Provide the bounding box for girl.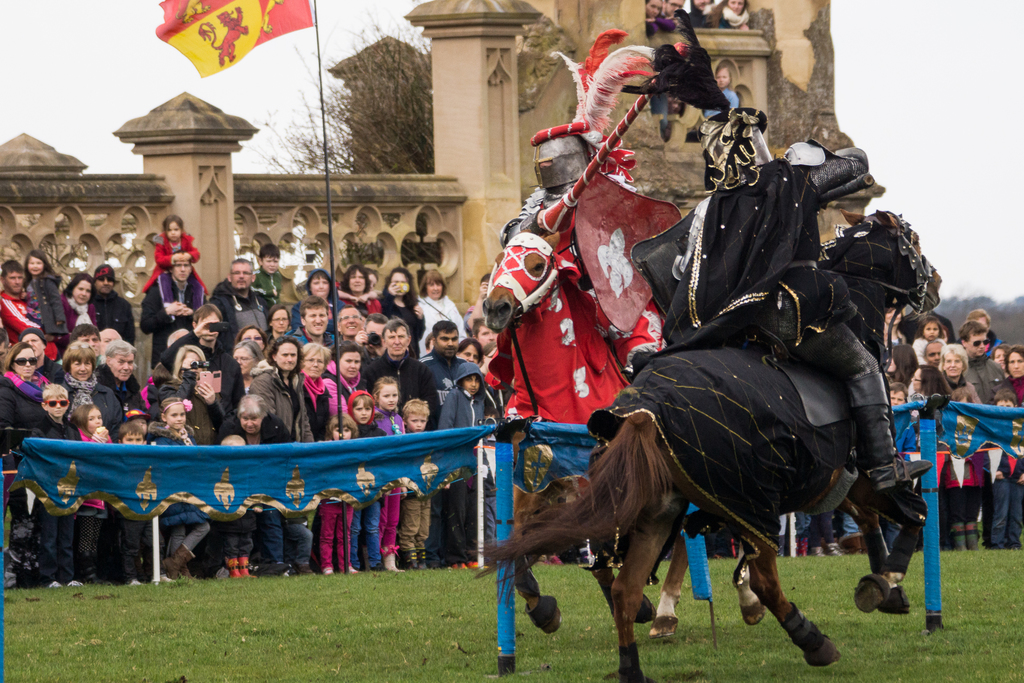
region(161, 391, 198, 586).
